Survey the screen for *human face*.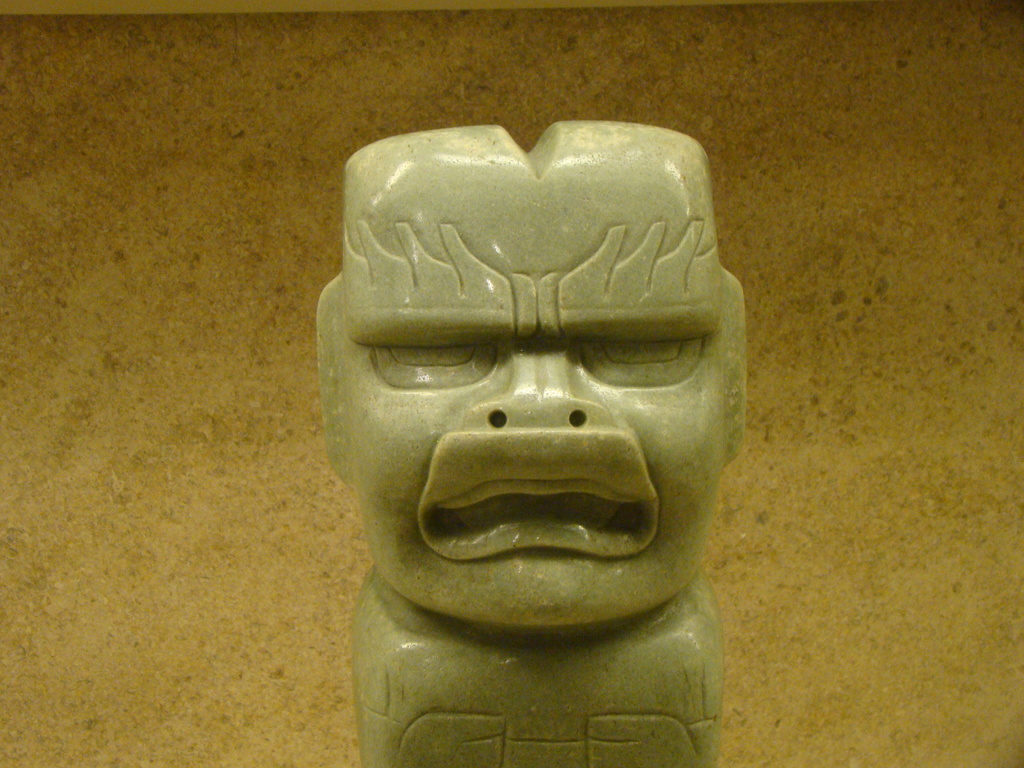
Survey found: <region>340, 172, 727, 623</region>.
